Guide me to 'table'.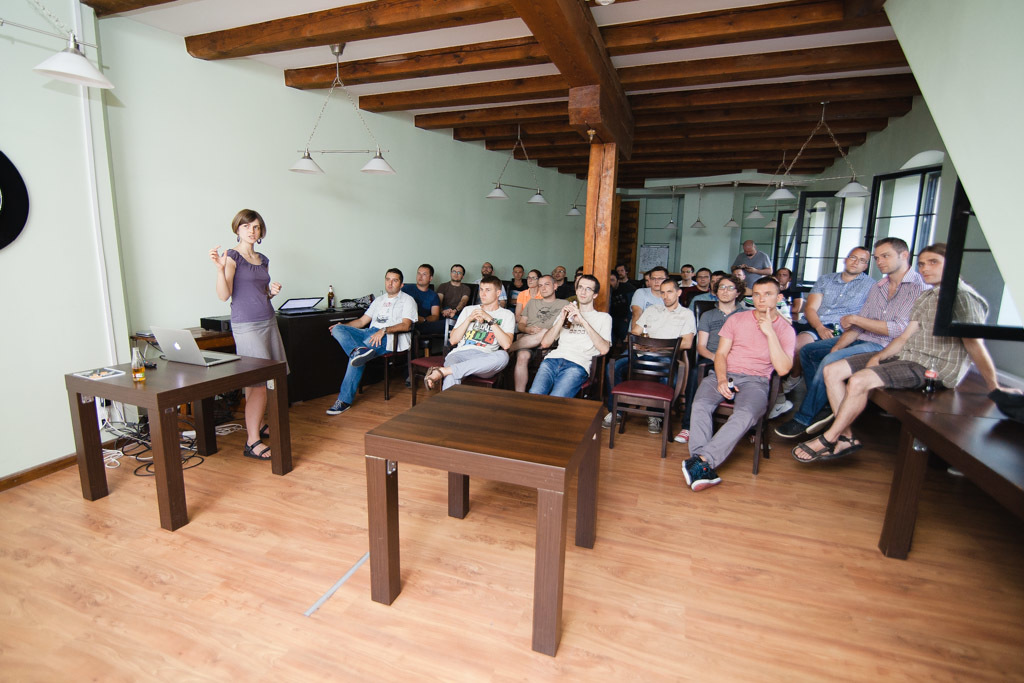
Guidance: [874, 372, 1009, 411].
